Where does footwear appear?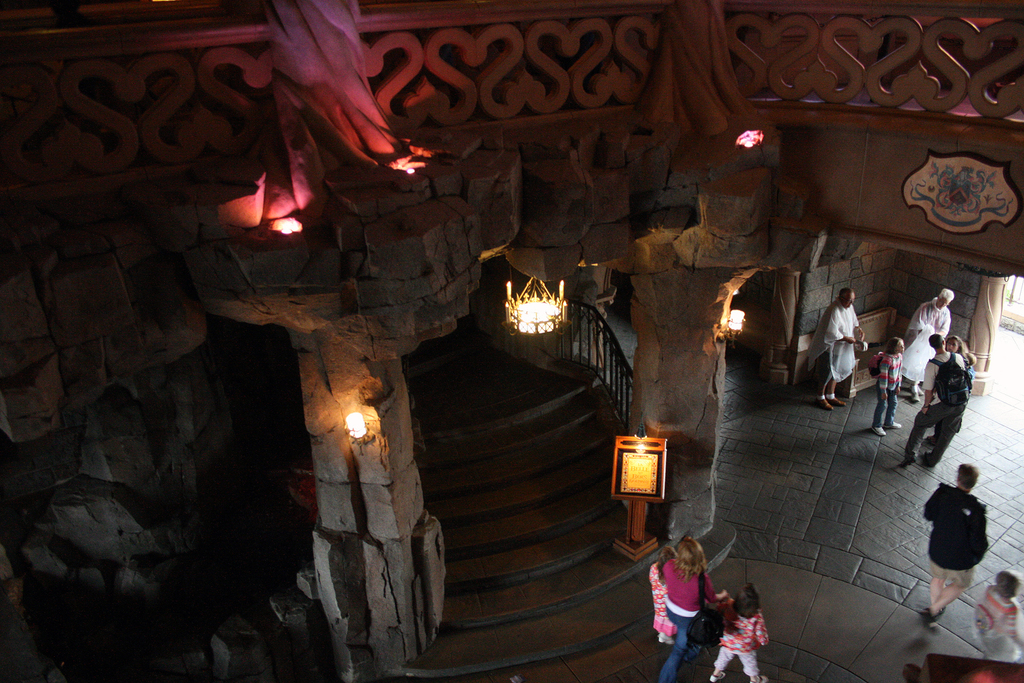
Appears at {"x1": 887, "y1": 418, "x2": 902, "y2": 428}.
